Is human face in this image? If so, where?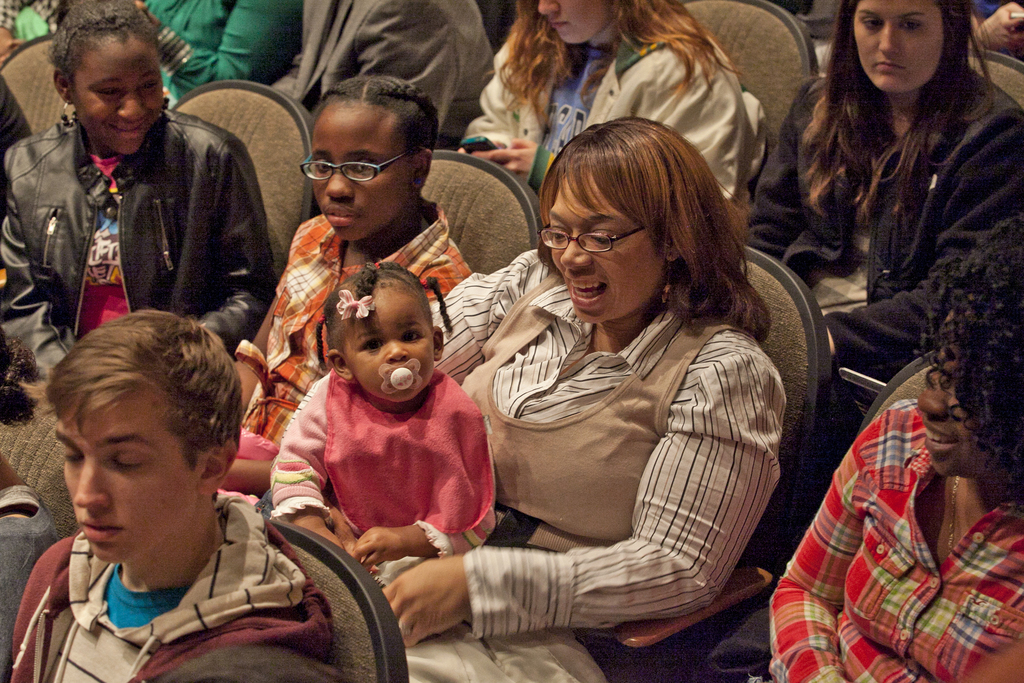
Yes, at 536/0/613/42.
